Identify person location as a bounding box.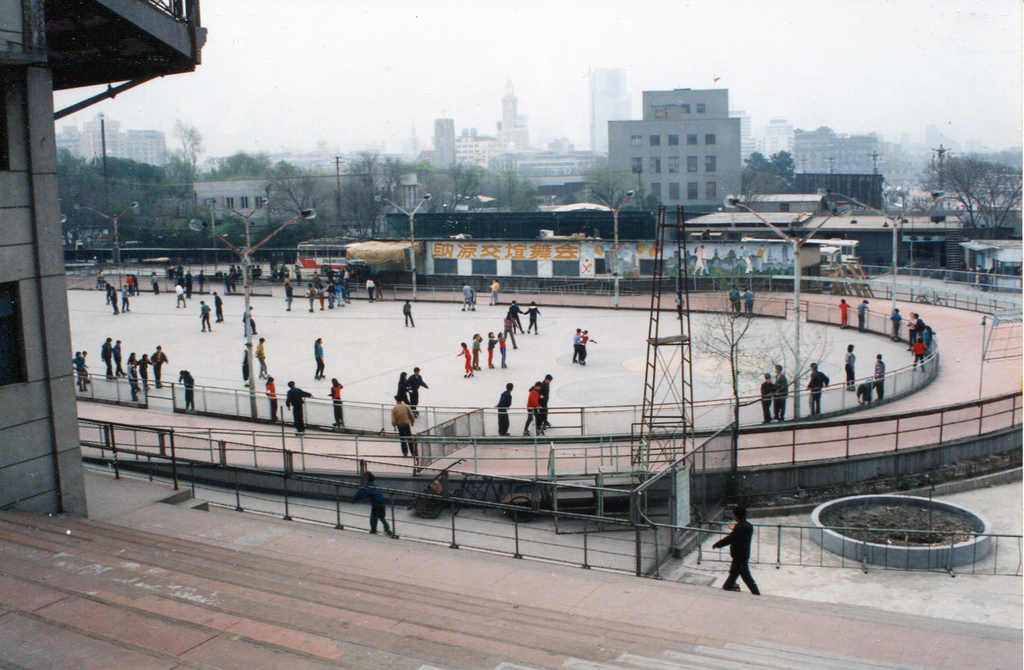
757/373/778/423.
